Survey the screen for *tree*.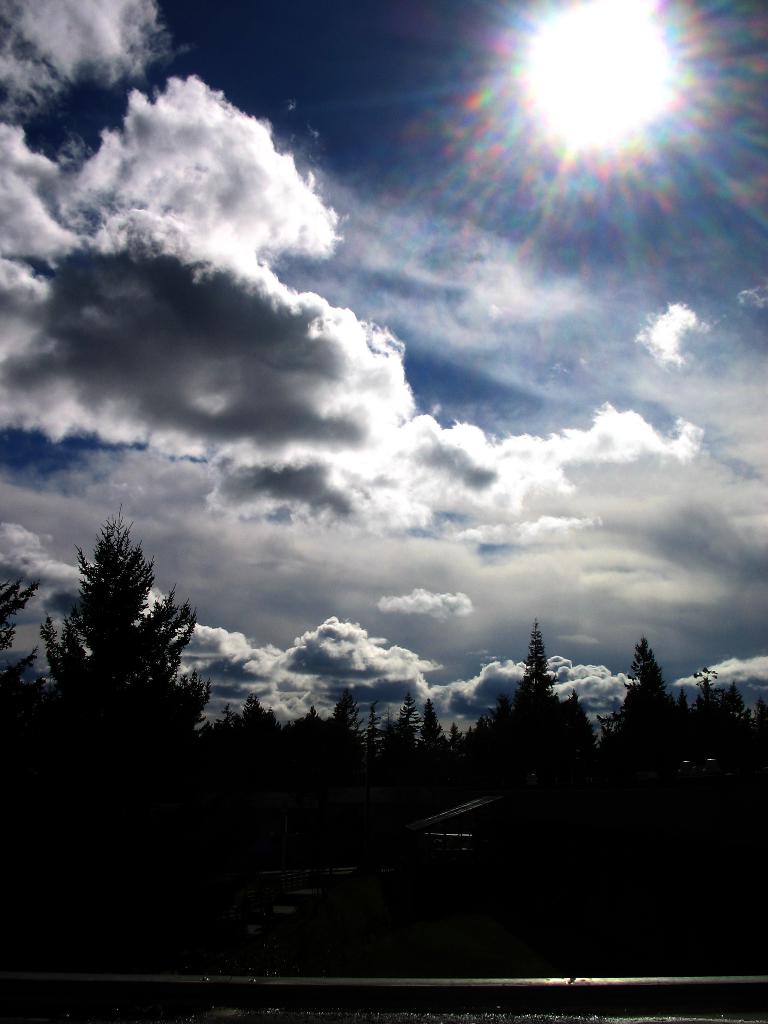
Survey found: crop(0, 578, 44, 812).
